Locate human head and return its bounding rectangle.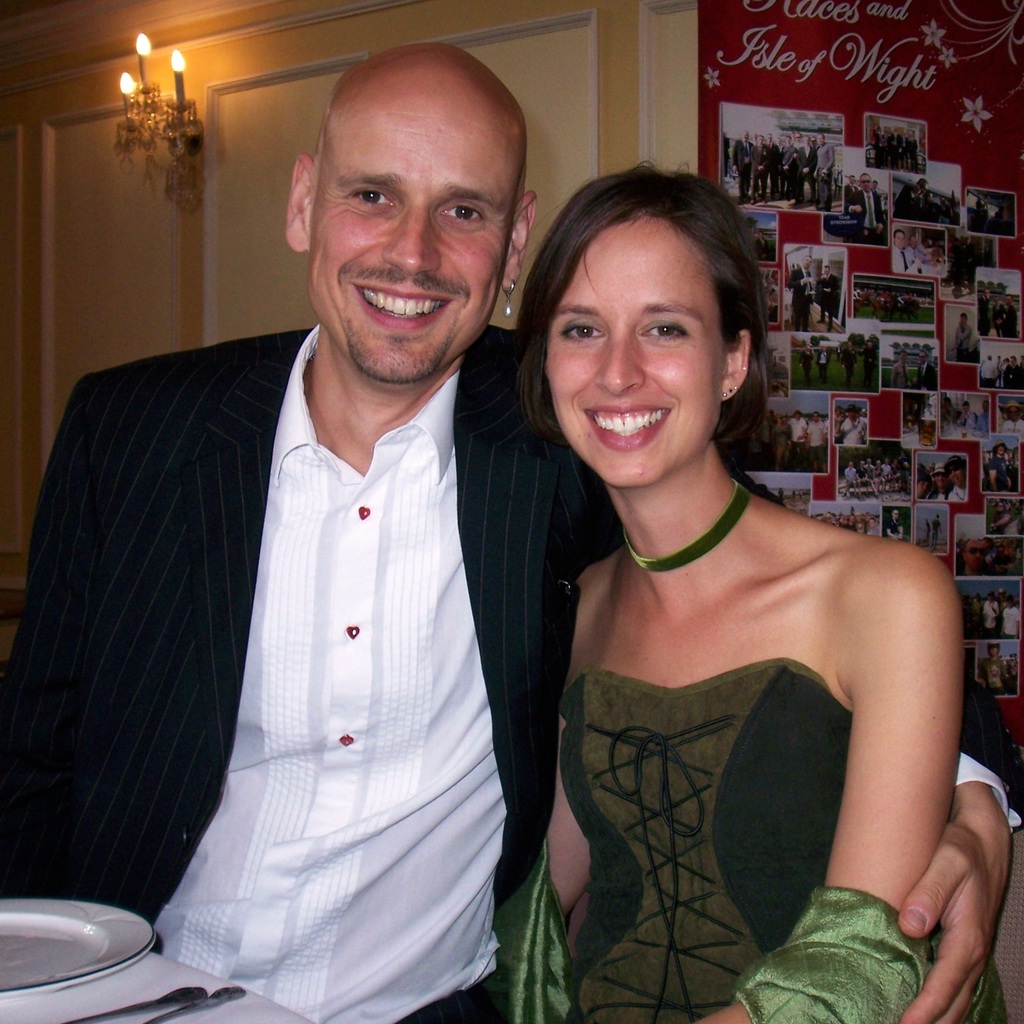
<region>914, 470, 932, 498</region>.
